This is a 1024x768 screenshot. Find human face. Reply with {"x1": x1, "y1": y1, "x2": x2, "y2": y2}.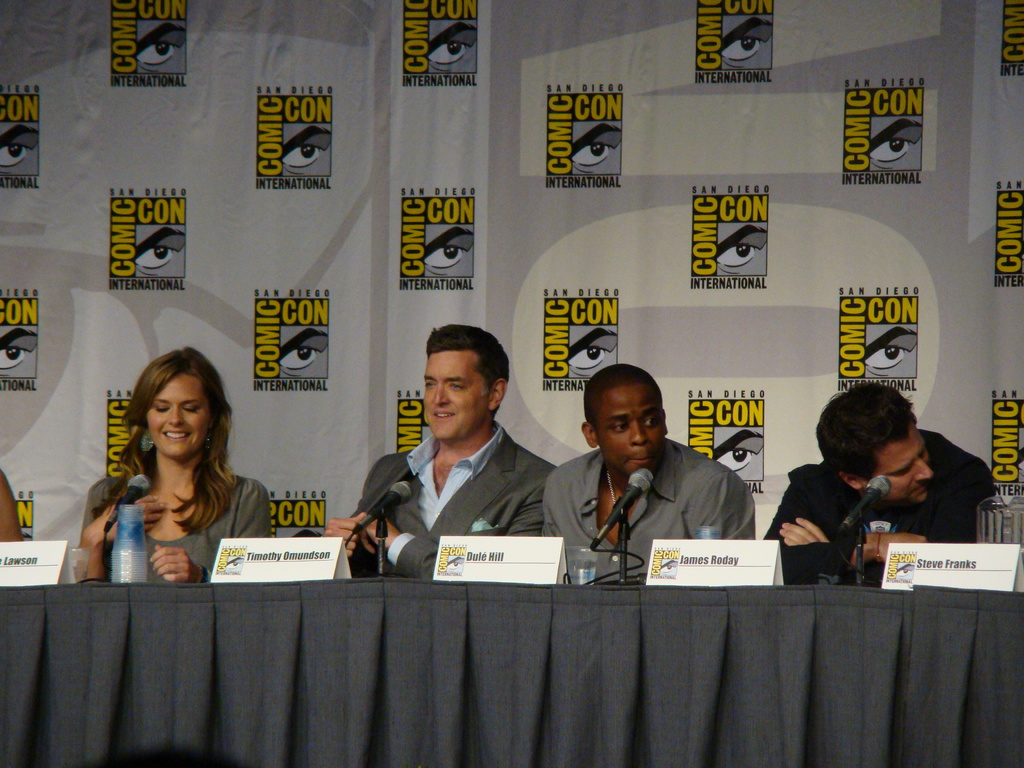
{"x1": 143, "y1": 376, "x2": 208, "y2": 462}.
